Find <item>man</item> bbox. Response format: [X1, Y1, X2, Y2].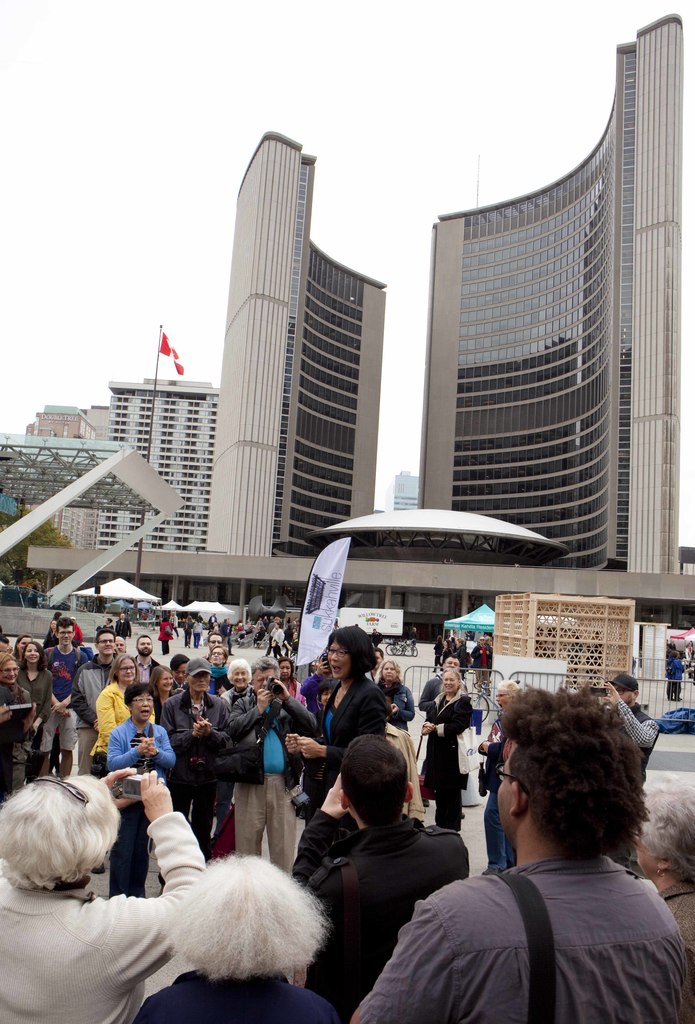
[234, 657, 317, 874].
